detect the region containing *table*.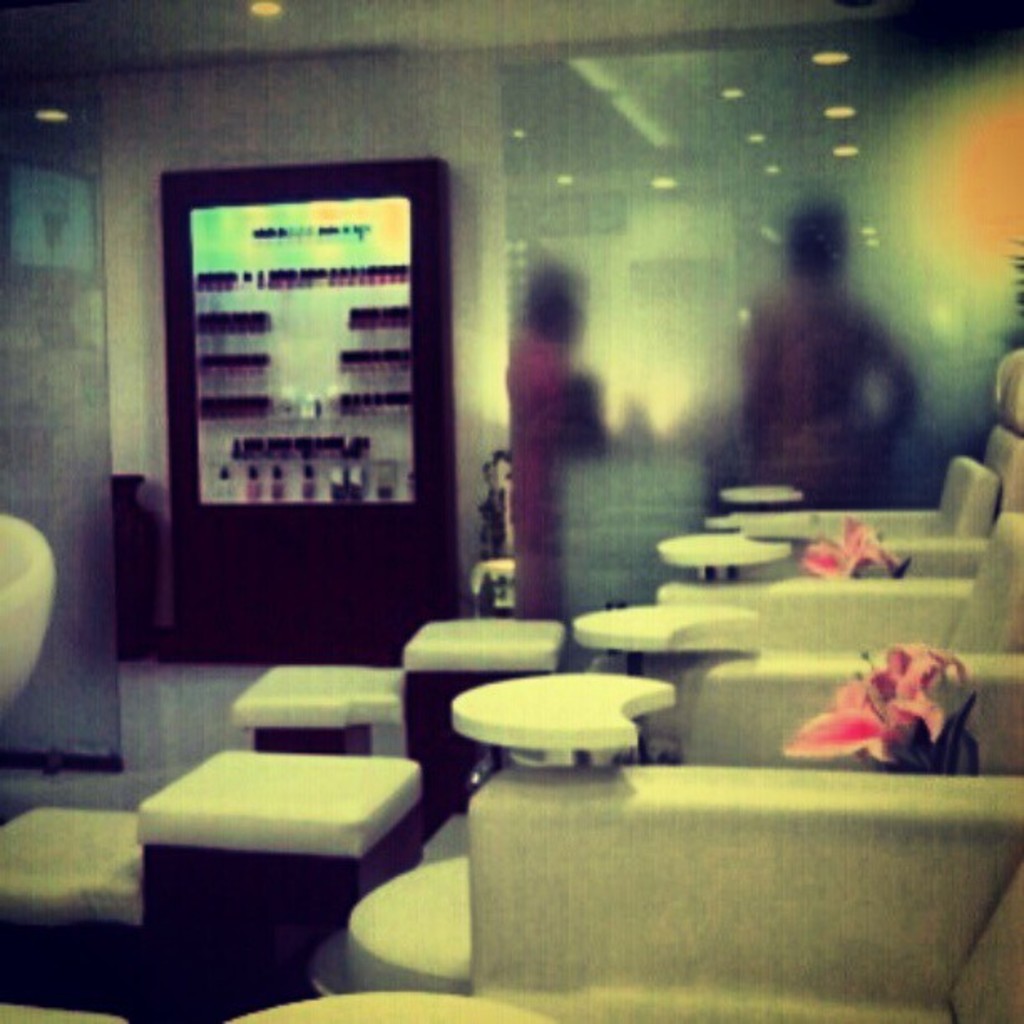
l=238, t=666, r=405, b=741.
